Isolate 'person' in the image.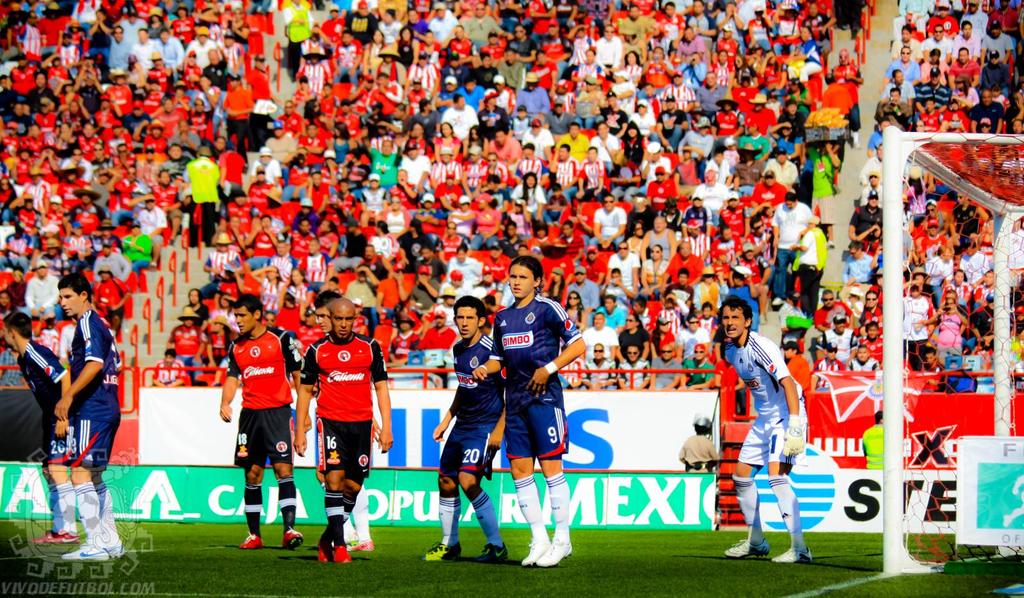
Isolated region: 223, 295, 308, 547.
